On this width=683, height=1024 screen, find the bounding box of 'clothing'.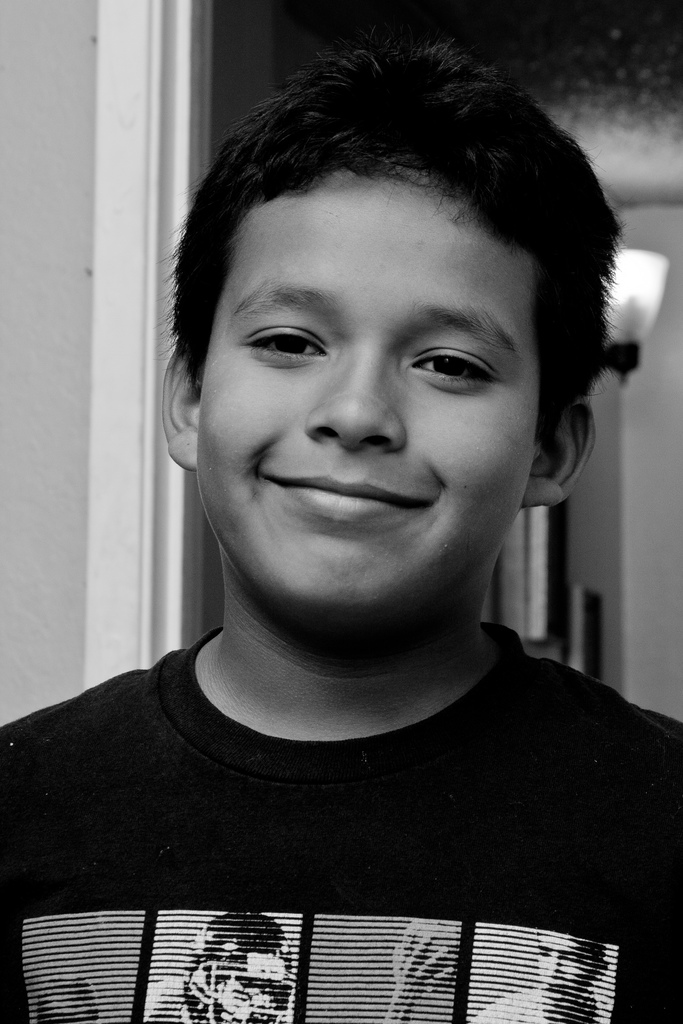
Bounding box: Rect(0, 622, 664, 979).
